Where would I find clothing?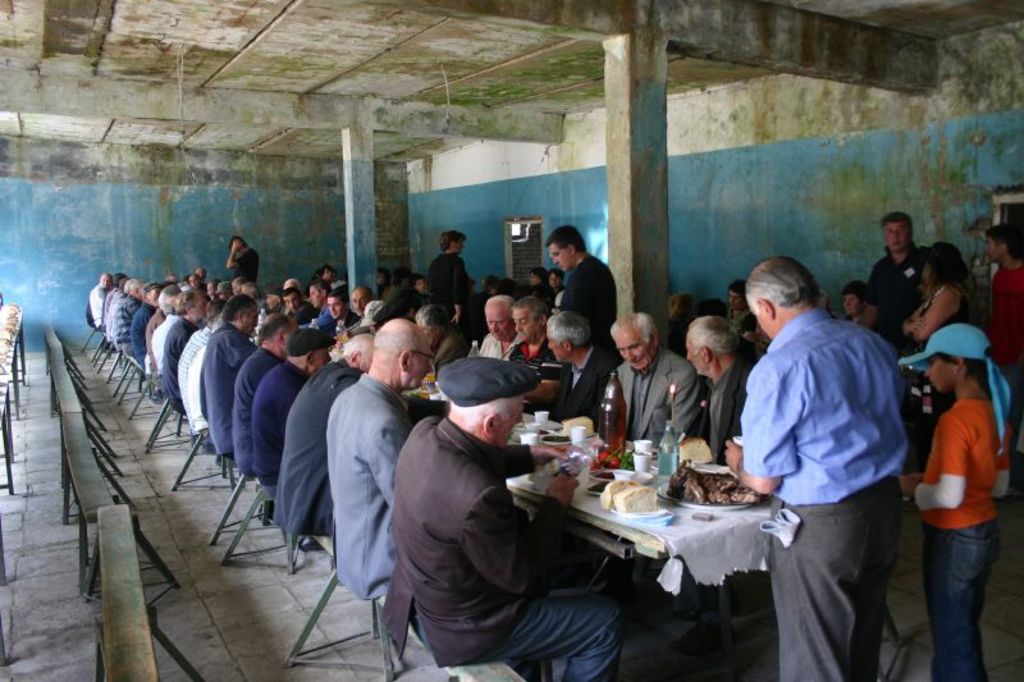
At select_region(269, 356, 361, 548).
